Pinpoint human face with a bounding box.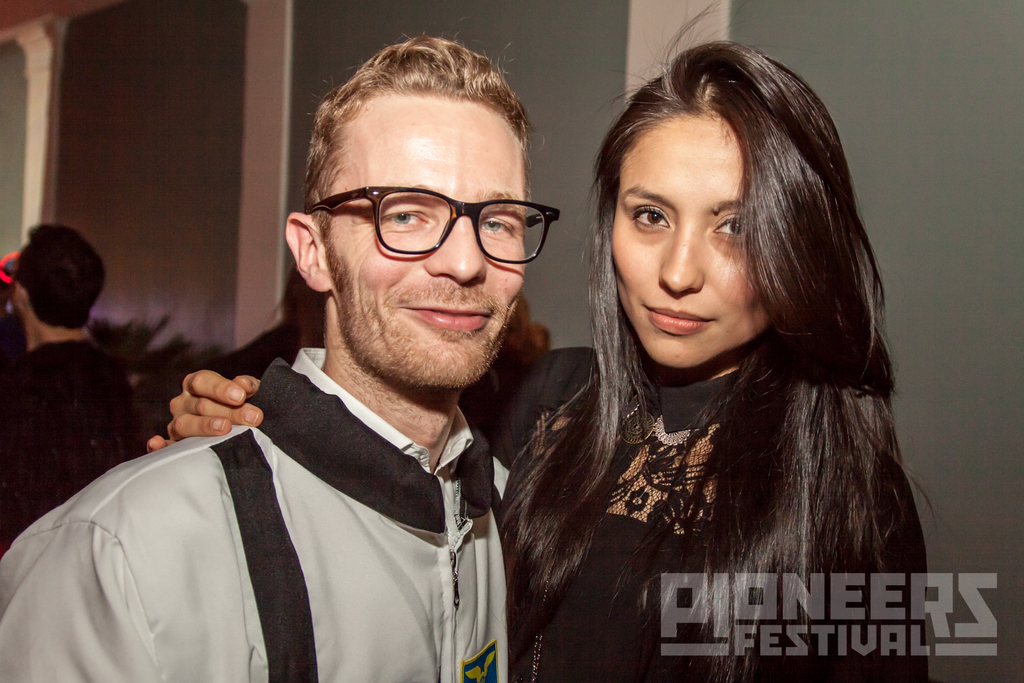
box=[319, 90, 521, 389].
